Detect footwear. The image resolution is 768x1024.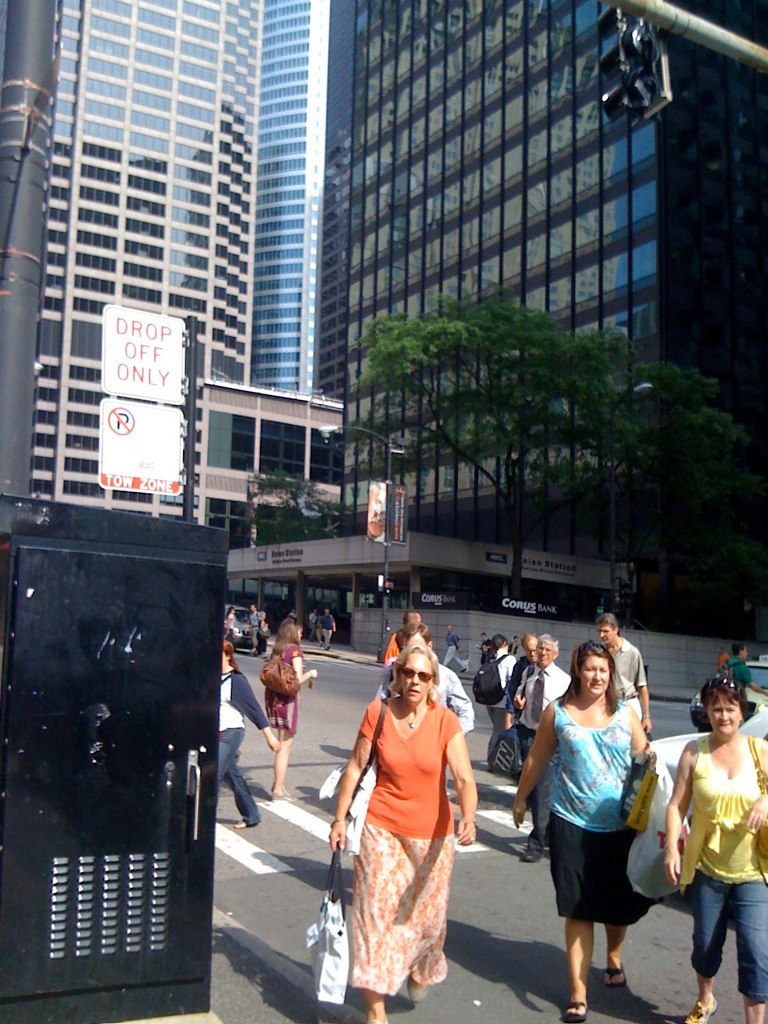
(521,844,548,870).
